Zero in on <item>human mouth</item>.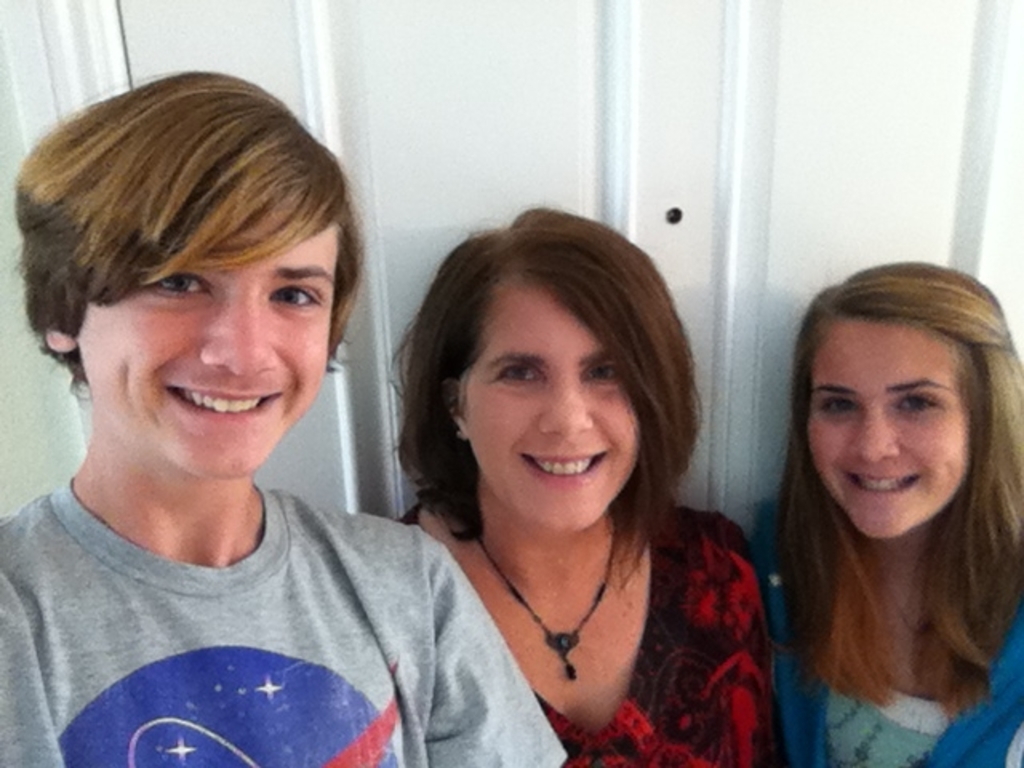
Zeroed in: {"left": 832, "top": 461, "right": 926, "bottom": 501}.
